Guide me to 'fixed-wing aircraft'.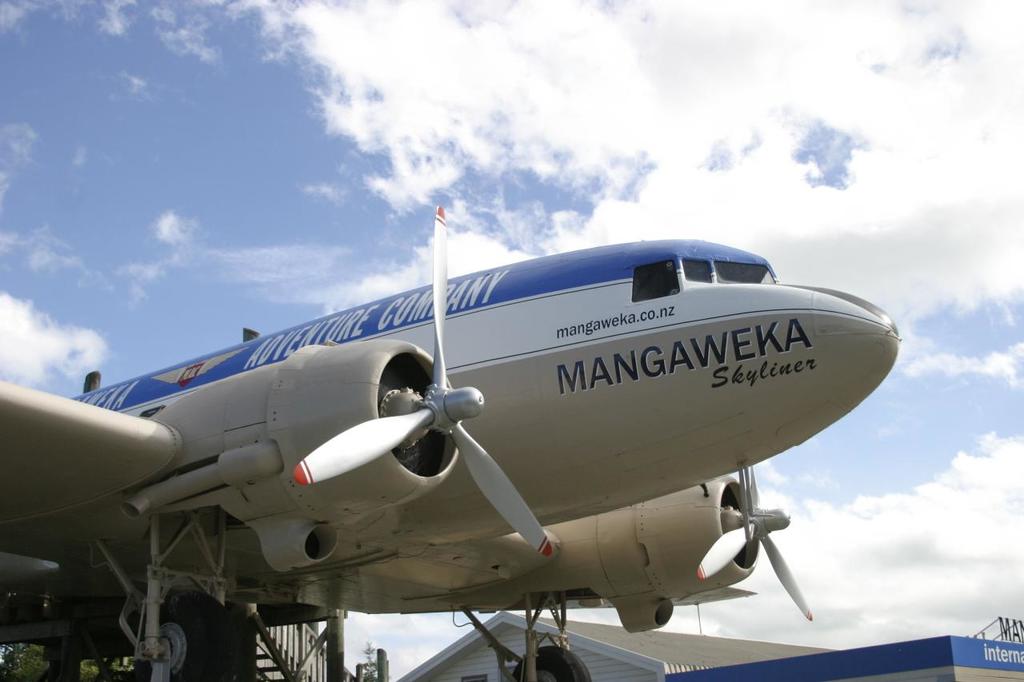
Guidance: {"left": 0, "top": 204, "right": 897, "bottom": 681}.
